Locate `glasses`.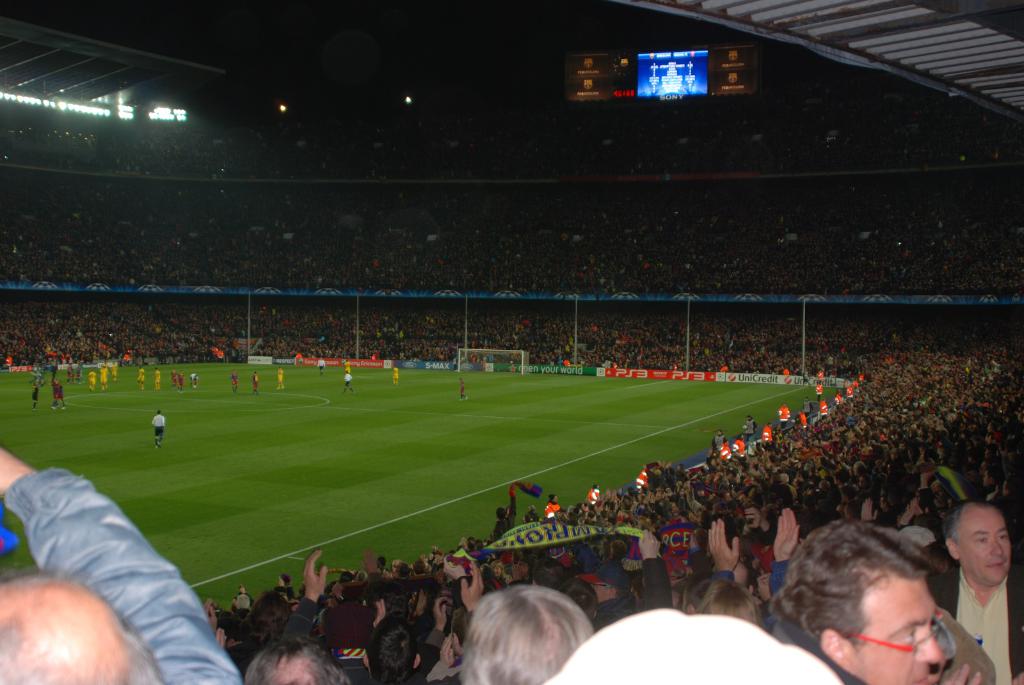
Bounding box: x1=845 y1=610 x2=973 y2=665.
